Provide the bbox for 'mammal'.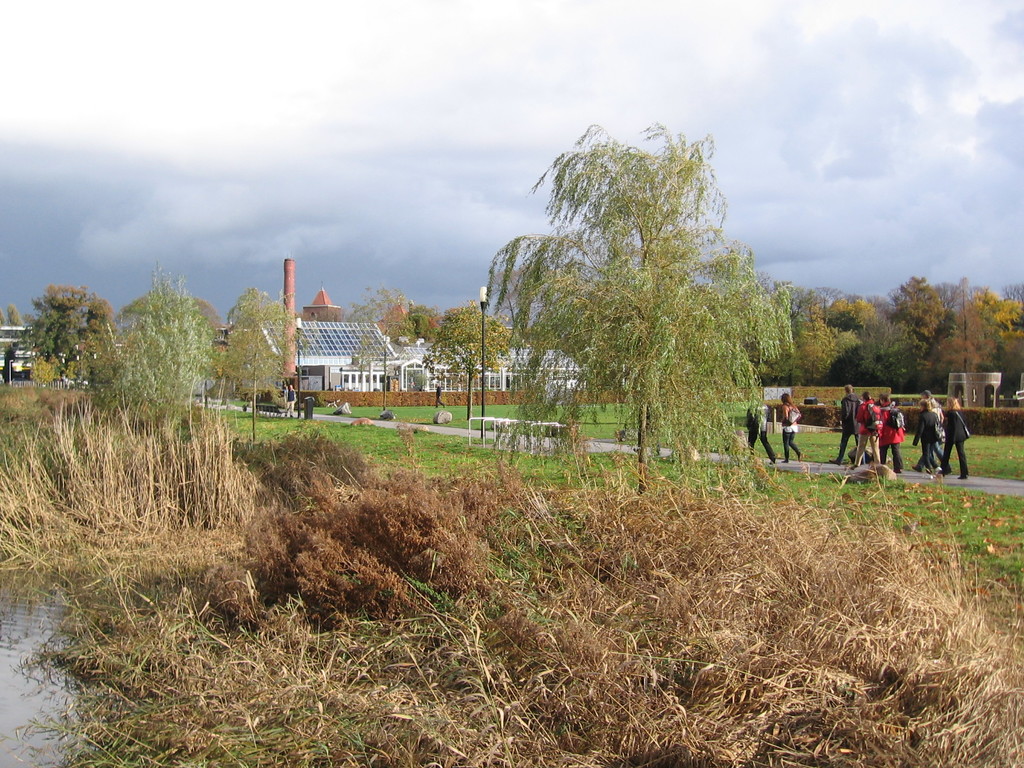
x1=909 y1=402 x2=934 y2=474.
